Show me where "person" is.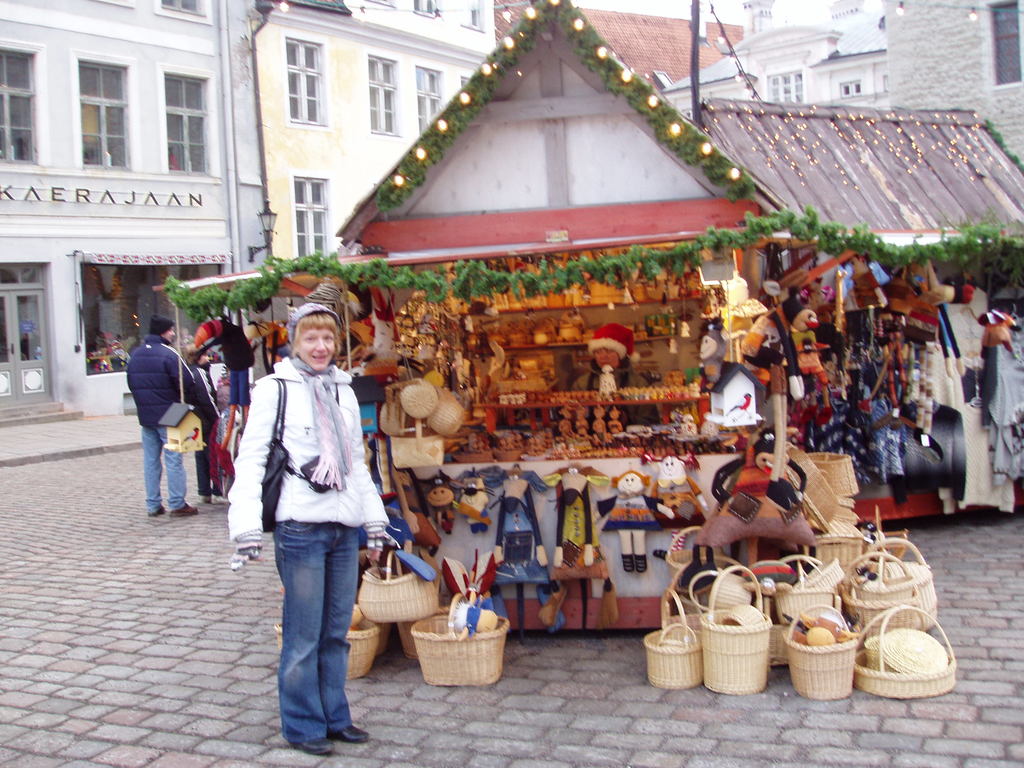
"person" is at region(119, 290, 202, 540).
